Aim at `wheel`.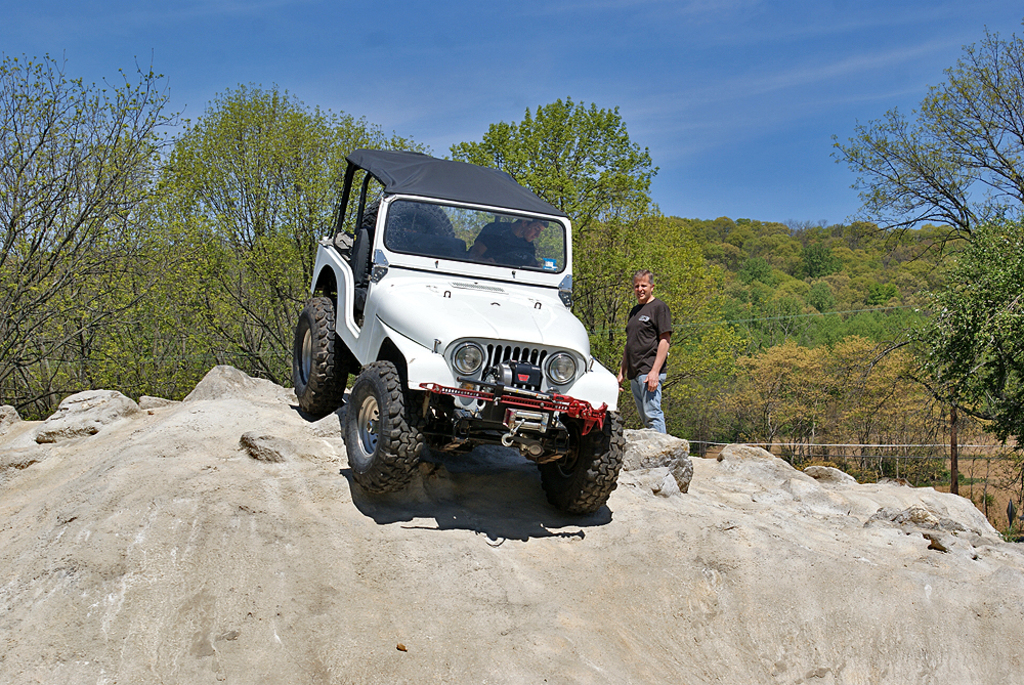
Aimed at rect(338, 338, 433, 510).
